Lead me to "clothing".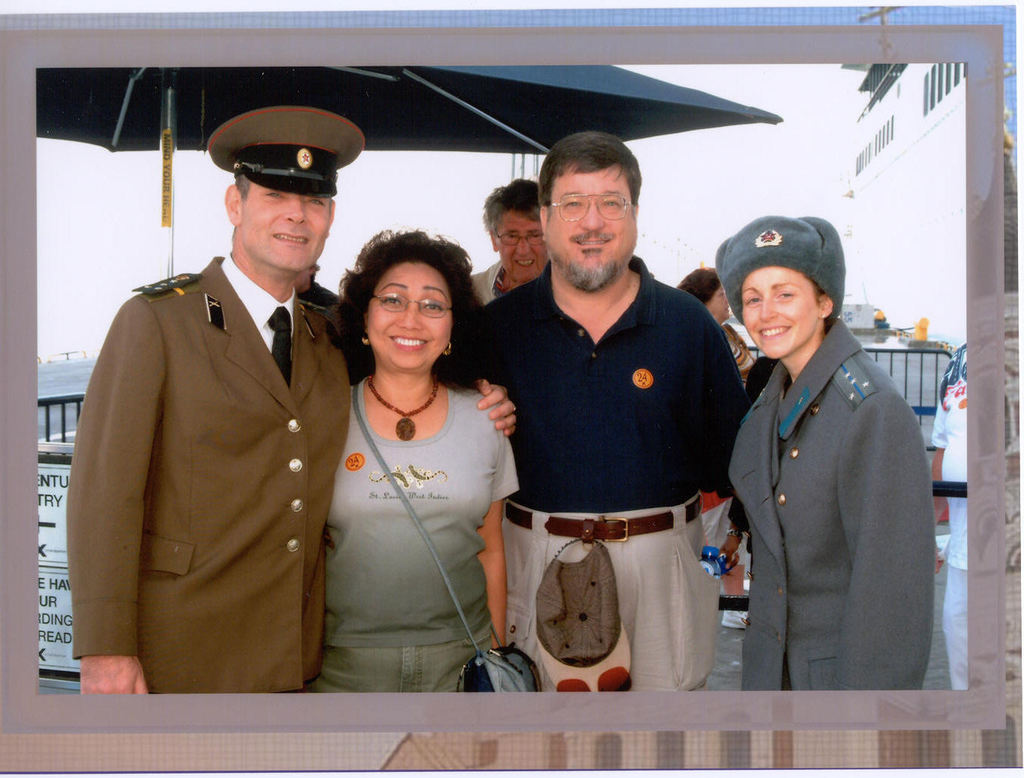
Lead to box(932, 342, 974, 684).
